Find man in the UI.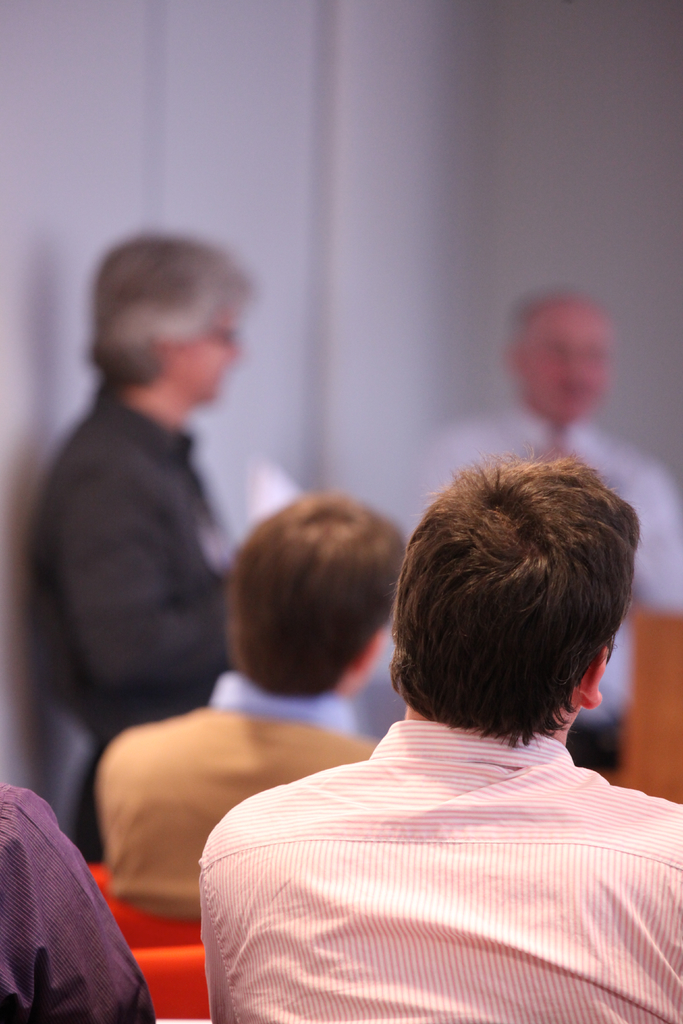
UI element at pyautogui.locateOnScreen(88, 497, 420, 936).
